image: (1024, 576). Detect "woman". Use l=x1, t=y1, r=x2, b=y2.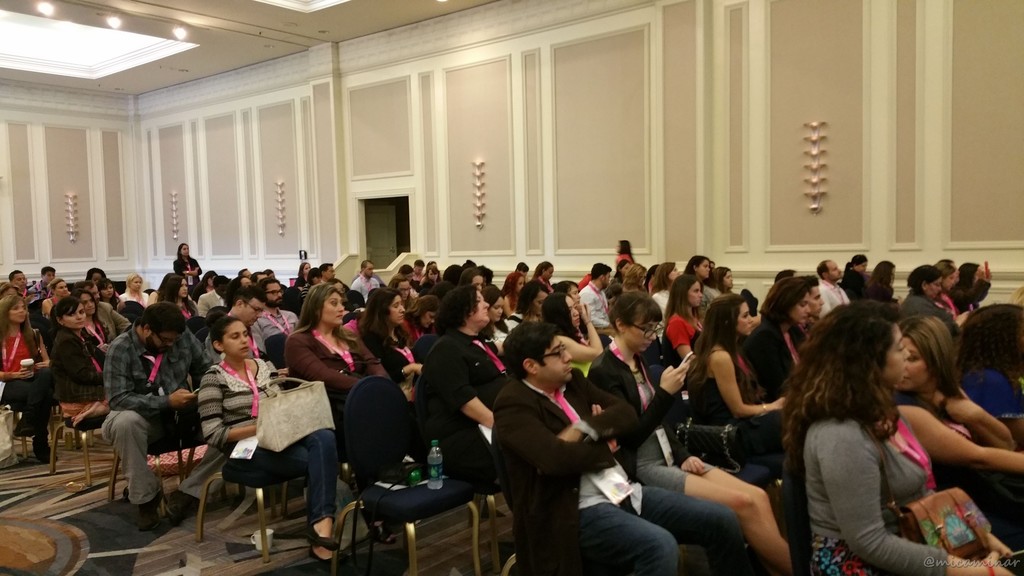
l=420, t=264, r=441, b=289.
